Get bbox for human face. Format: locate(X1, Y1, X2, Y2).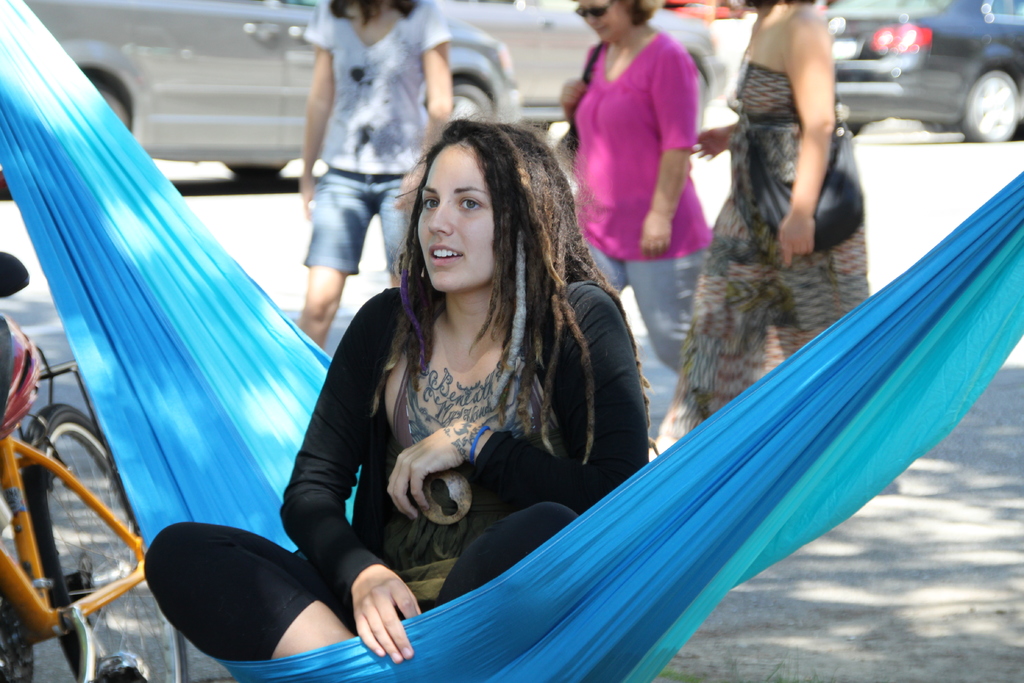
locate(416, 138, 496, 290).
